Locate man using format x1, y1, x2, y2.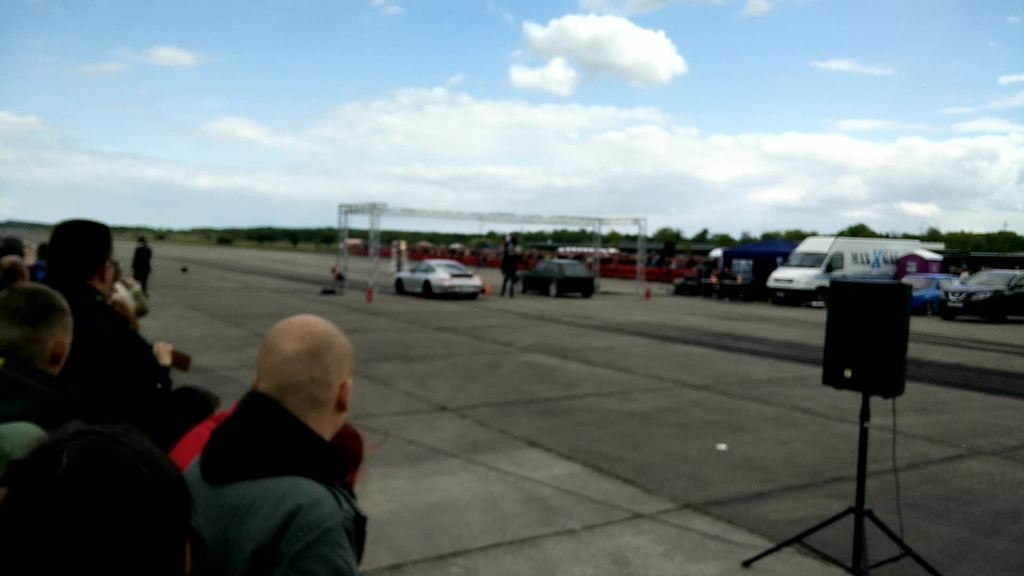
0, 283, 81, 432.
